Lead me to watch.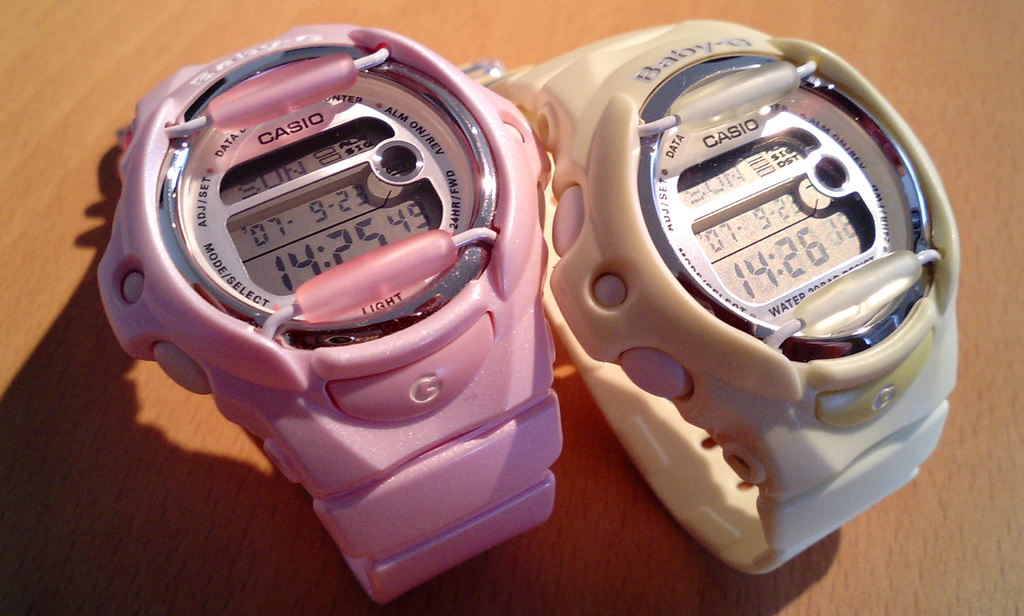
Lead to bbox=[94, 22, 552, 610].
